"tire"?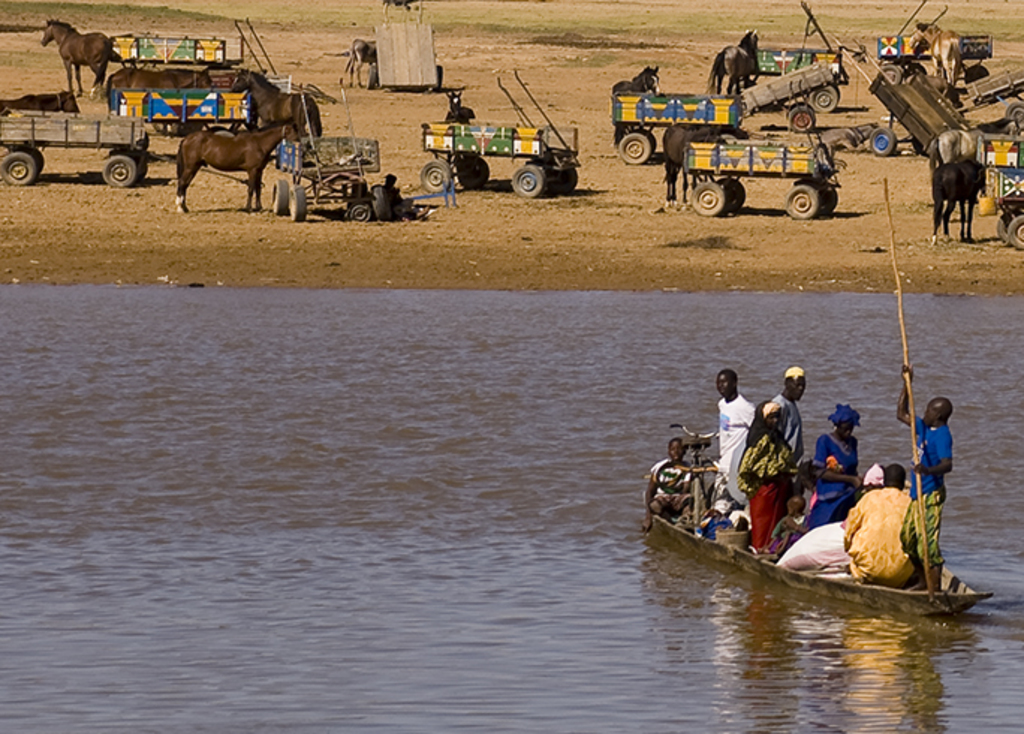
967:61:988:82
